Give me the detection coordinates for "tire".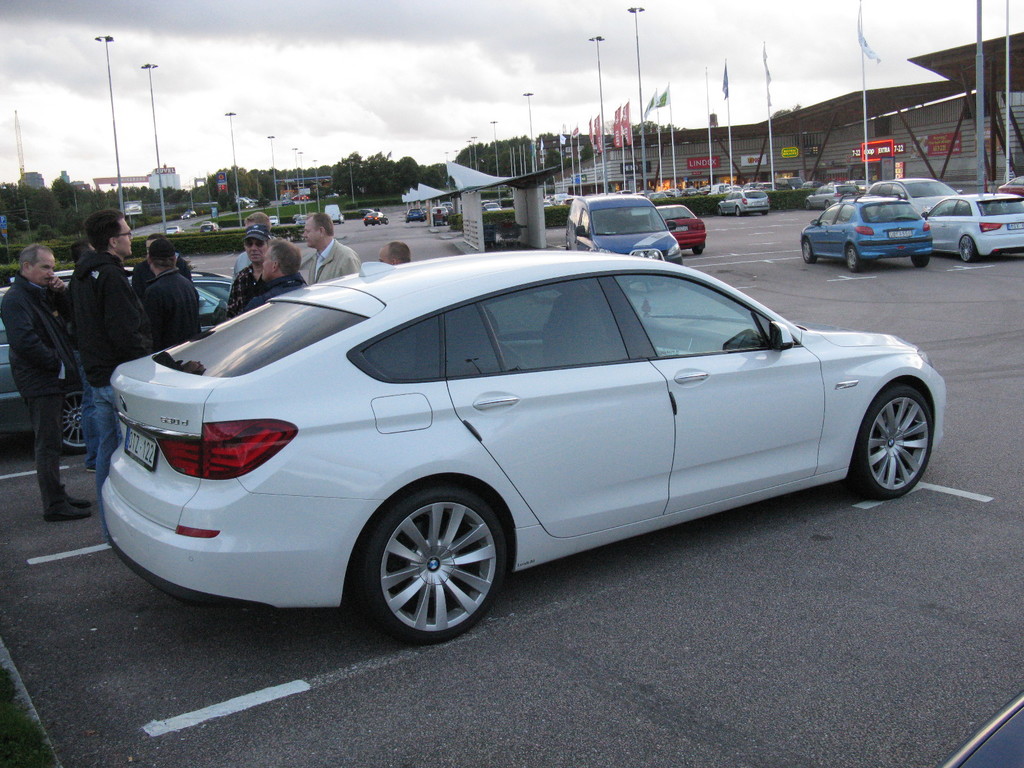
(961,236,975,262).
